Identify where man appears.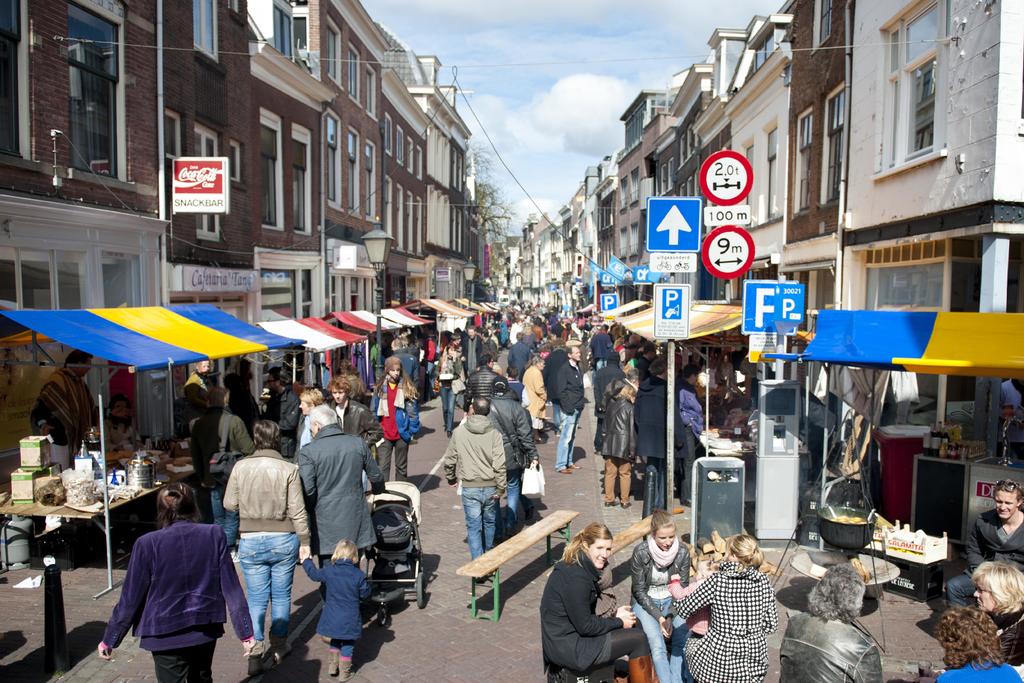
Appears at bbox=[670, 366, 703, 505].
